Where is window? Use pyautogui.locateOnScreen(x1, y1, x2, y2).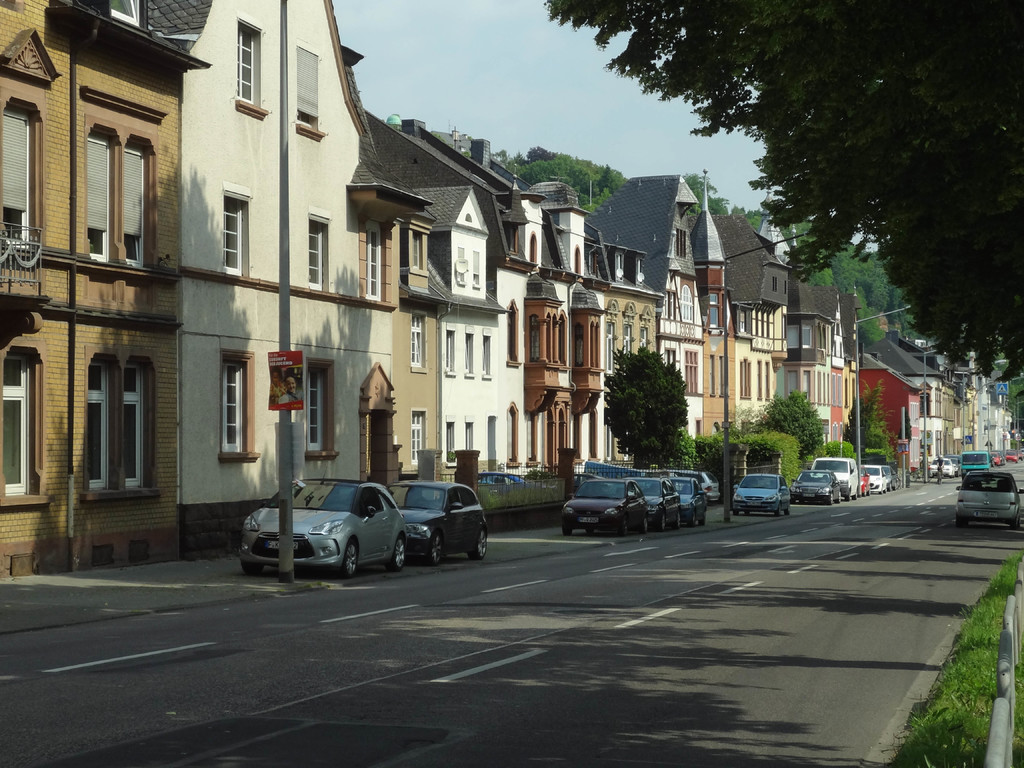
pyautogui.locateOnScreen(446, 415, 459, 465).
